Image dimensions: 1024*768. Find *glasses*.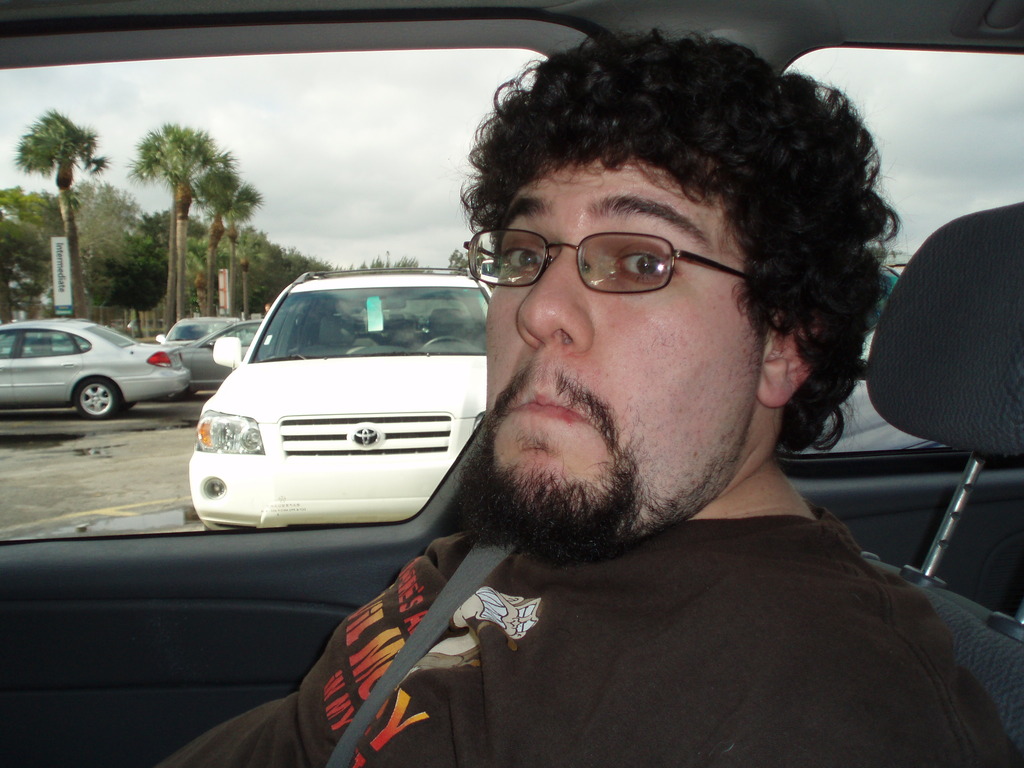
(left=458, top=228, right=768, bottom=294).
